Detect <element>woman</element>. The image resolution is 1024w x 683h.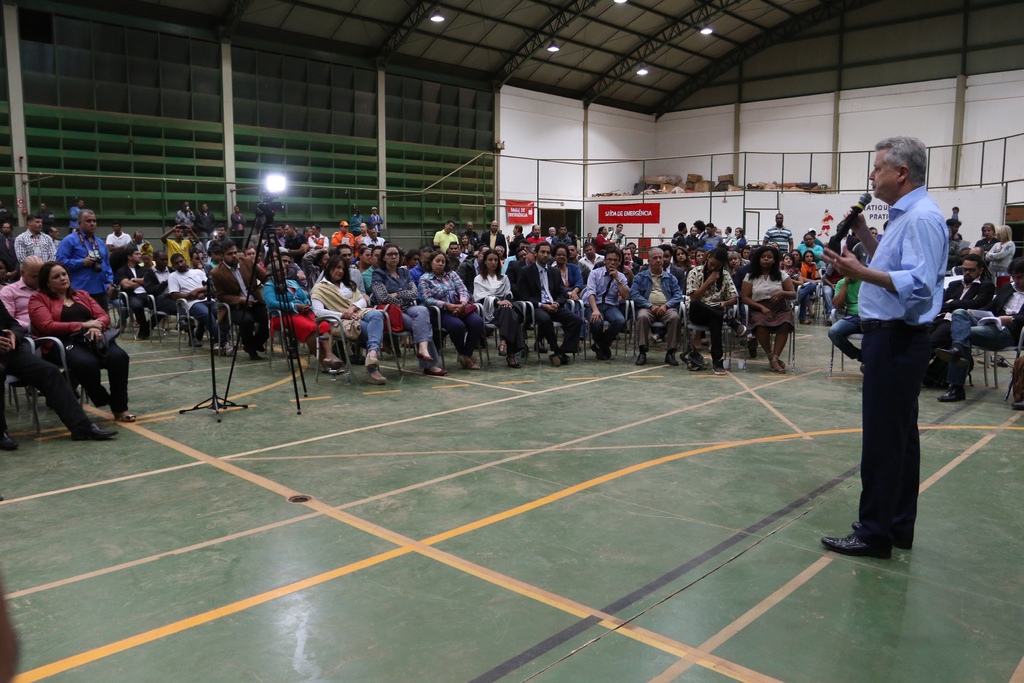
(x1=547, y1=245, x2=582, y2=342).
